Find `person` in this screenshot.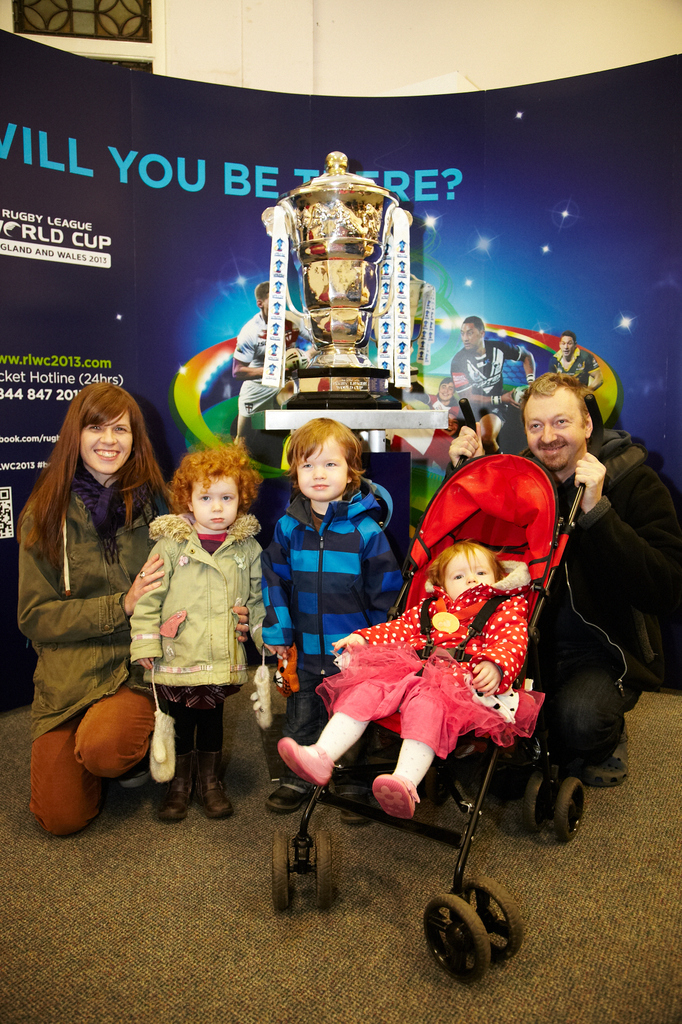
The bounding box for `person` is [290, 447, 514, 787].
